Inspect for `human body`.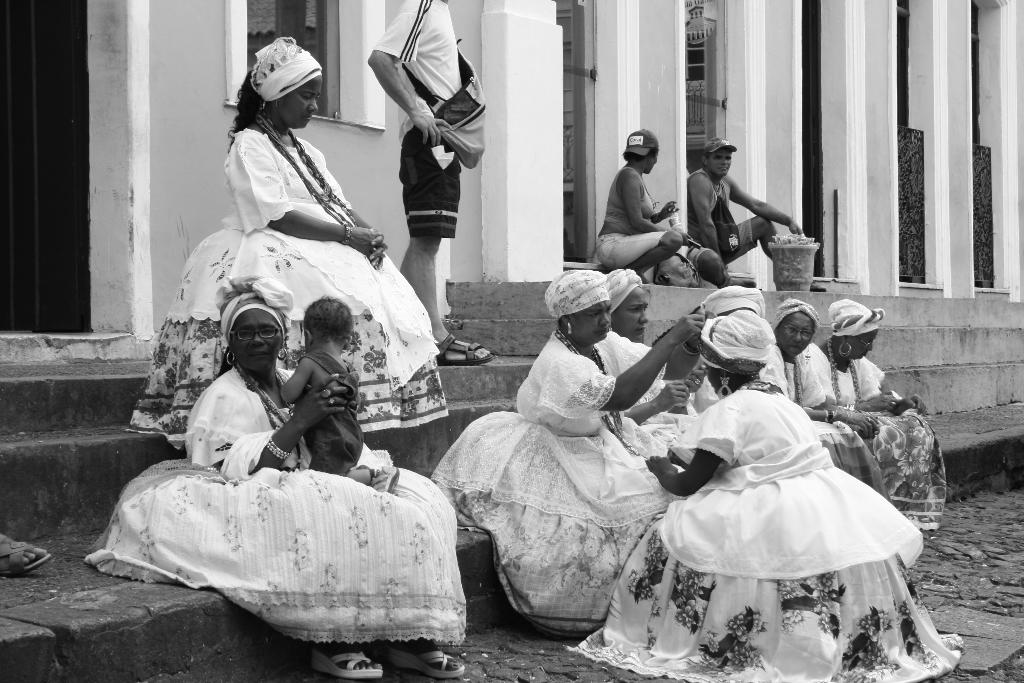
Inspection: (x1=367, y1=0, x2=492, y2=361).
